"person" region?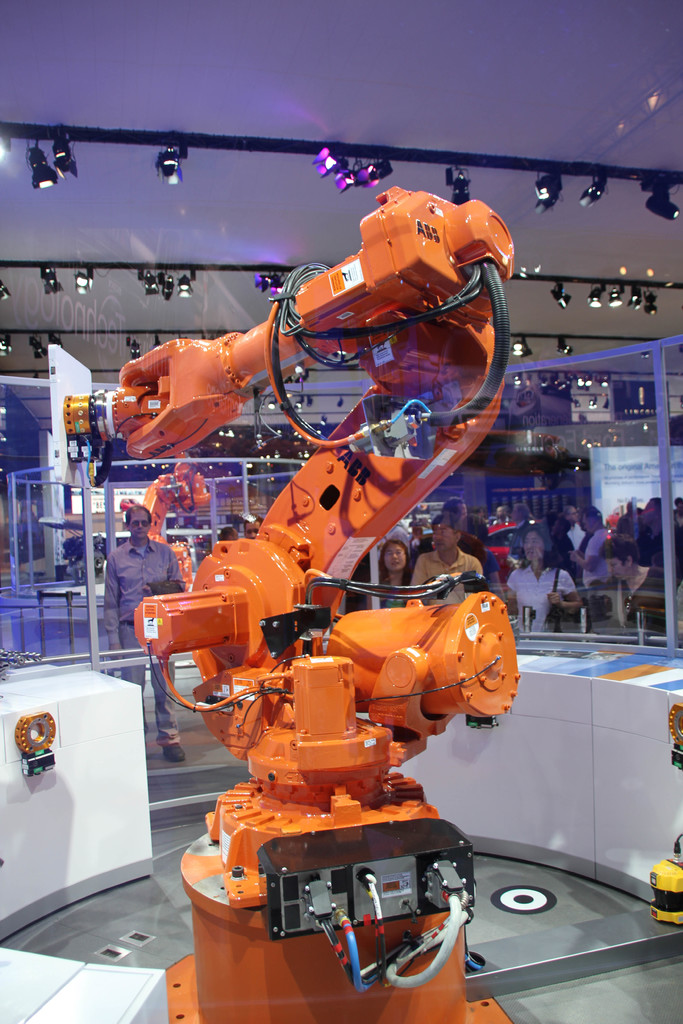
375,536,422,601
